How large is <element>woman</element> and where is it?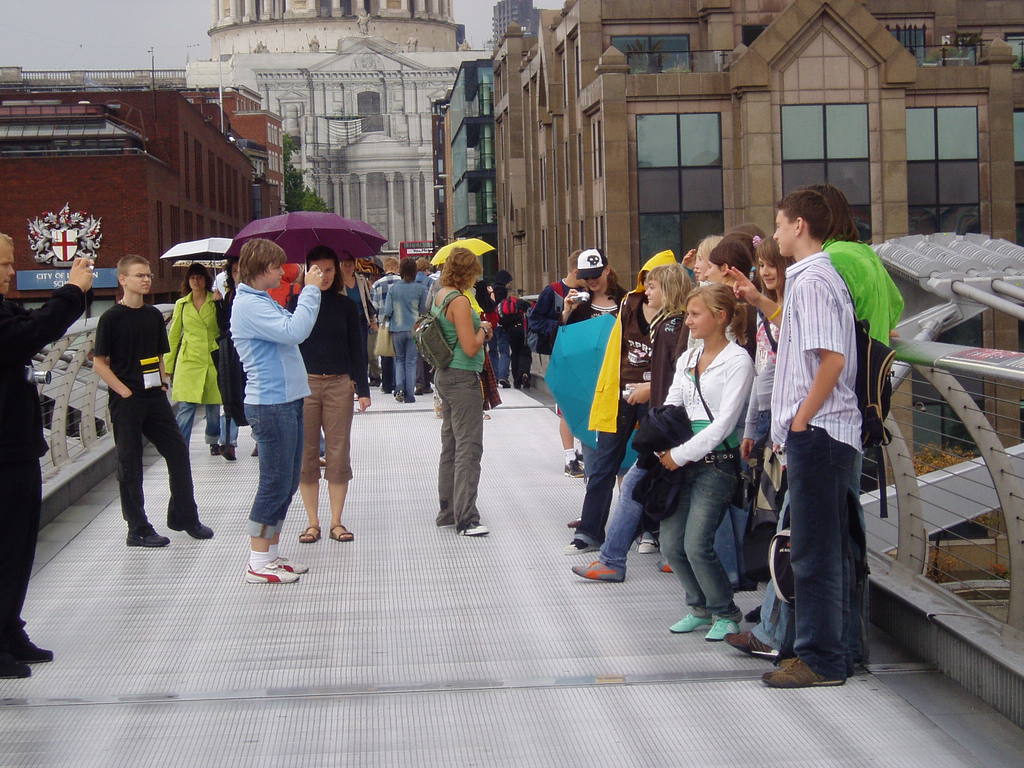
Bounding box: 287:246:370:538.
